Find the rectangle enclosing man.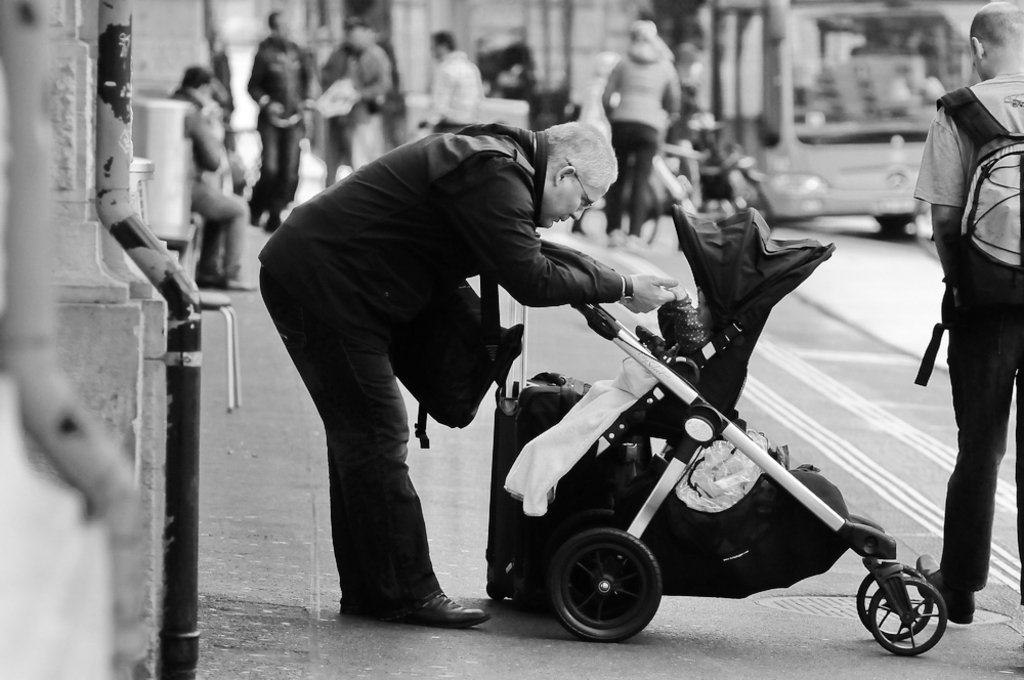
locate(417, 24, 489, 137).
